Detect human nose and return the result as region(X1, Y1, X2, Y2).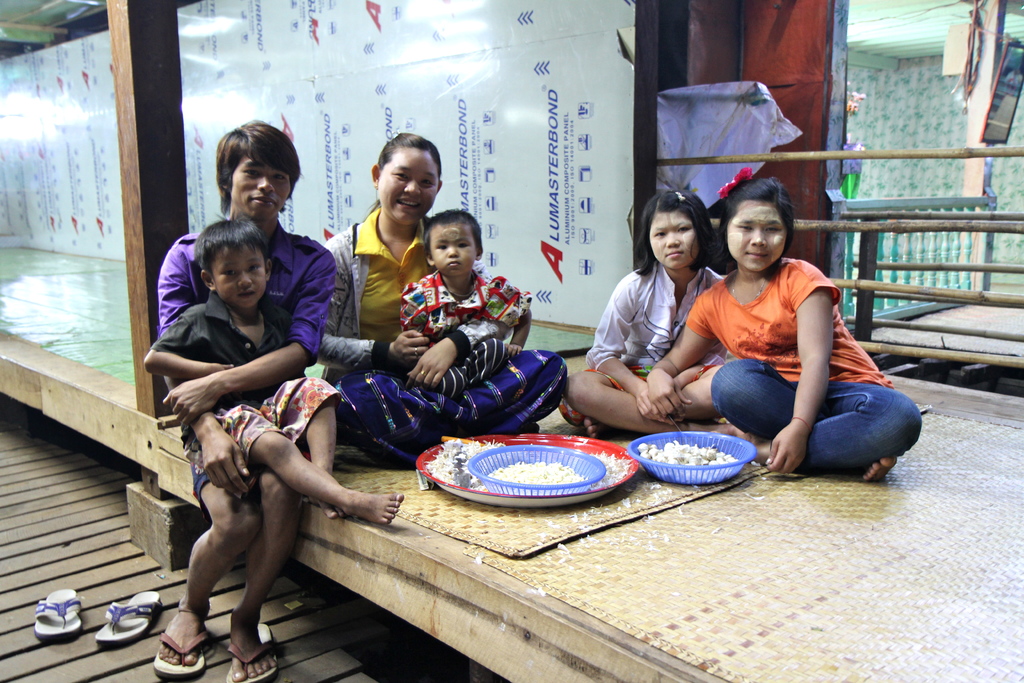
region(447, 245, 459, 258).
